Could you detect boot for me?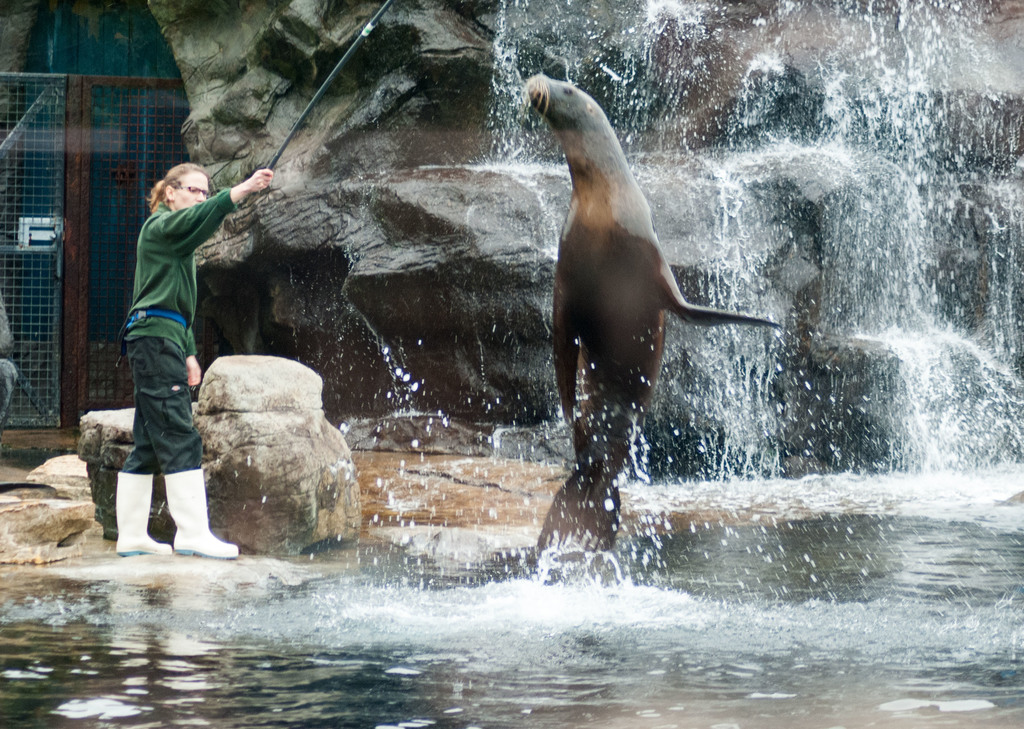
Detection result: 117, 469, 172, 557.
